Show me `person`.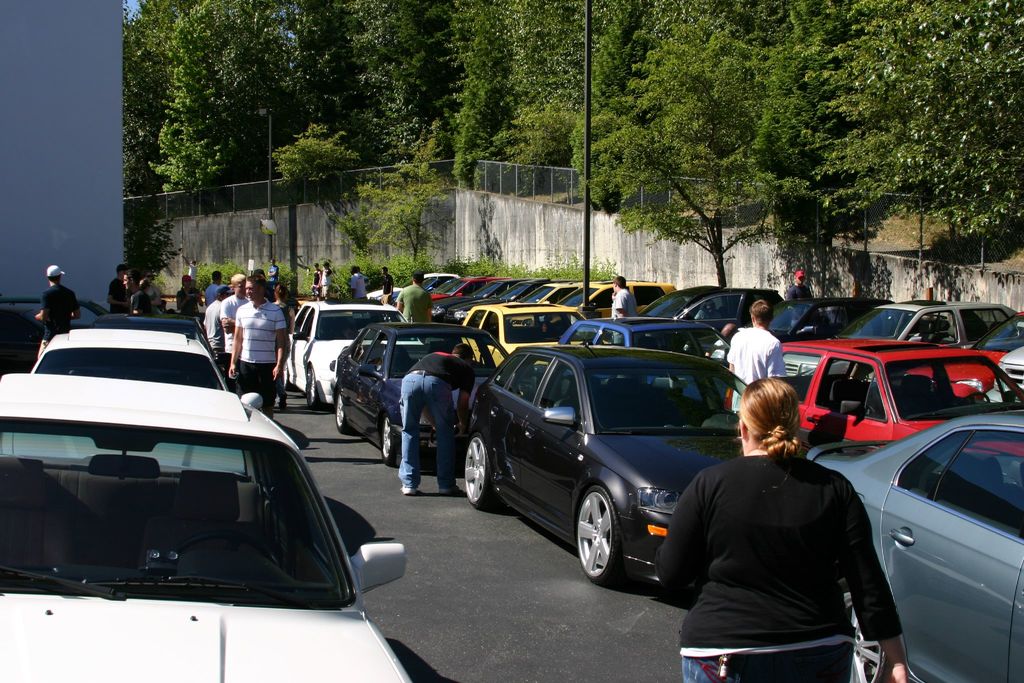
`person` is here: [left=206, top=276, right=230, bottom=311].
